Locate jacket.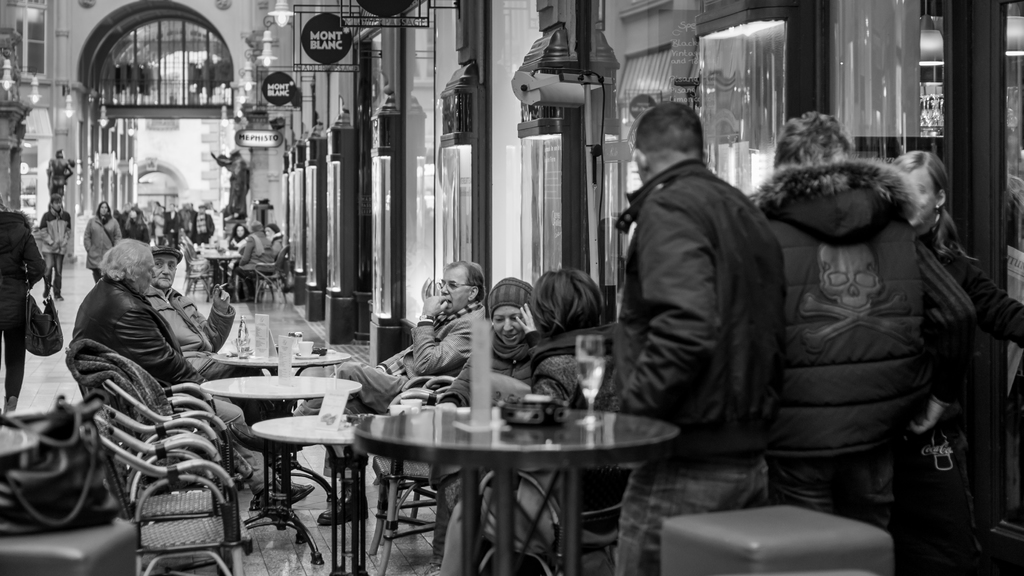
Bounding box: 72,277,209,390.
